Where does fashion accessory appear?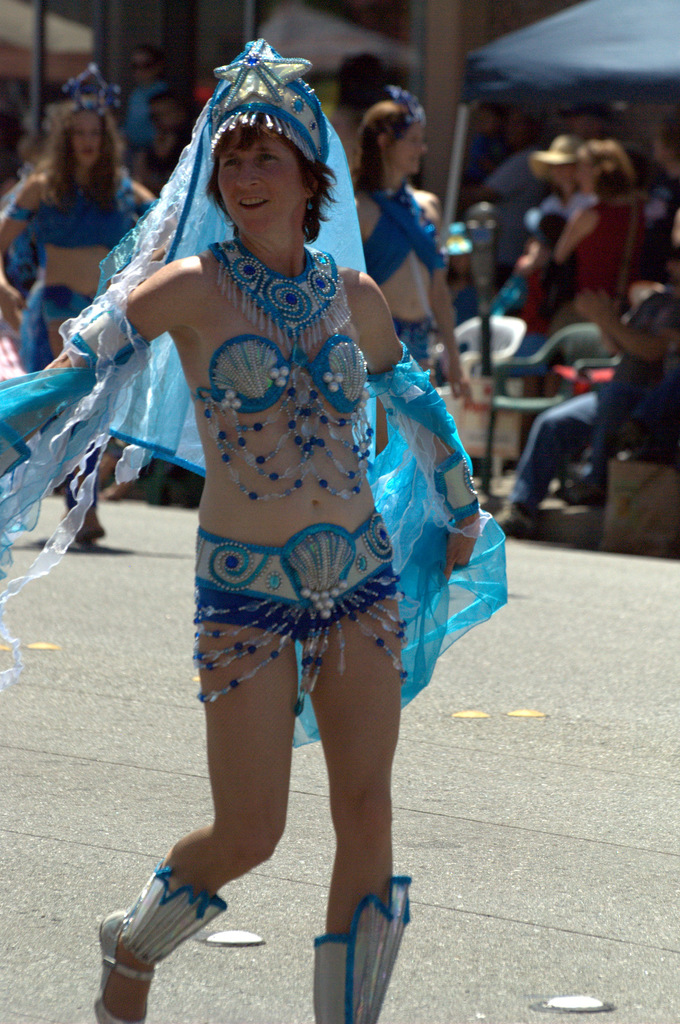
Appears at pyautogui.locateOnScreen(60, 67, 122, 118).
